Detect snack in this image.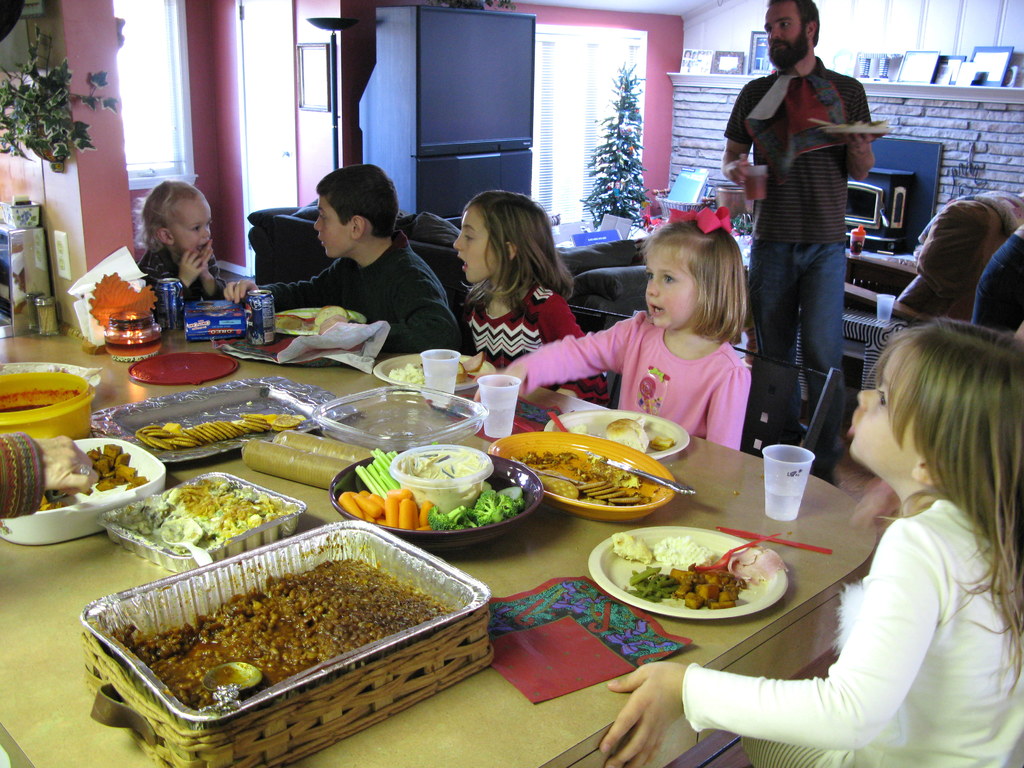
Detection: 607 418 648 455.
